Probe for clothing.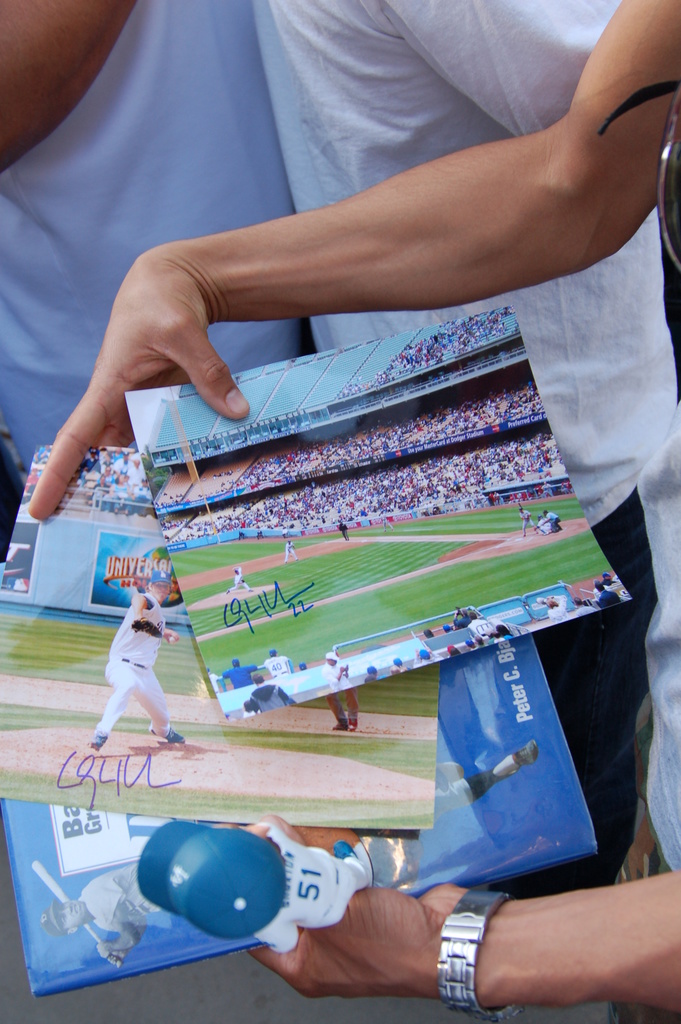
Probe result: bbox(228, 566, 250, 591).
